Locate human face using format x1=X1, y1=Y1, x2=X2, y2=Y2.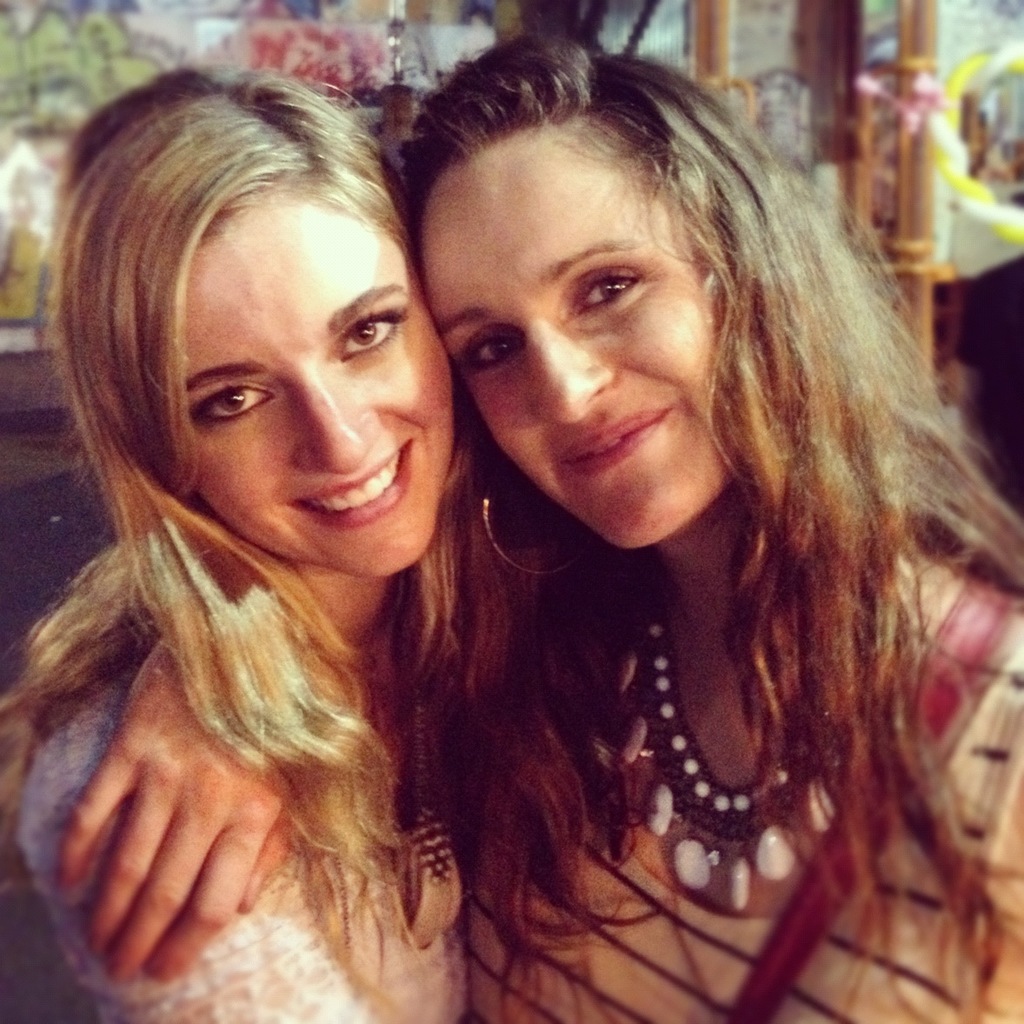
x1=411, y1=129, x2=726, y2=553.
